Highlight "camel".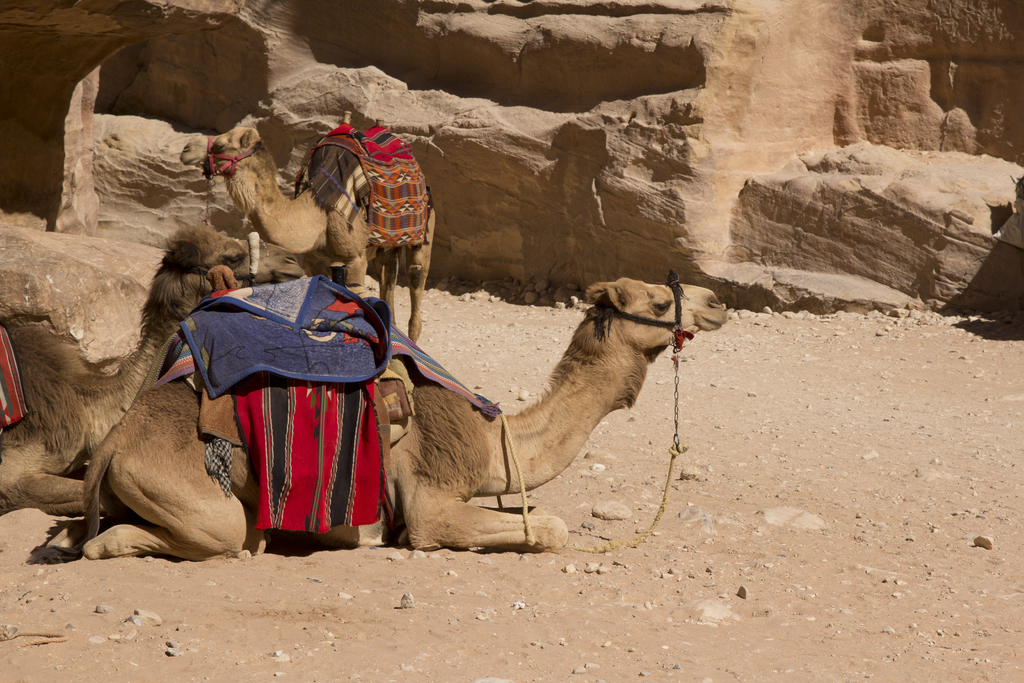
Highlighted region: left=0, top=226, right=309, bottom=513.
